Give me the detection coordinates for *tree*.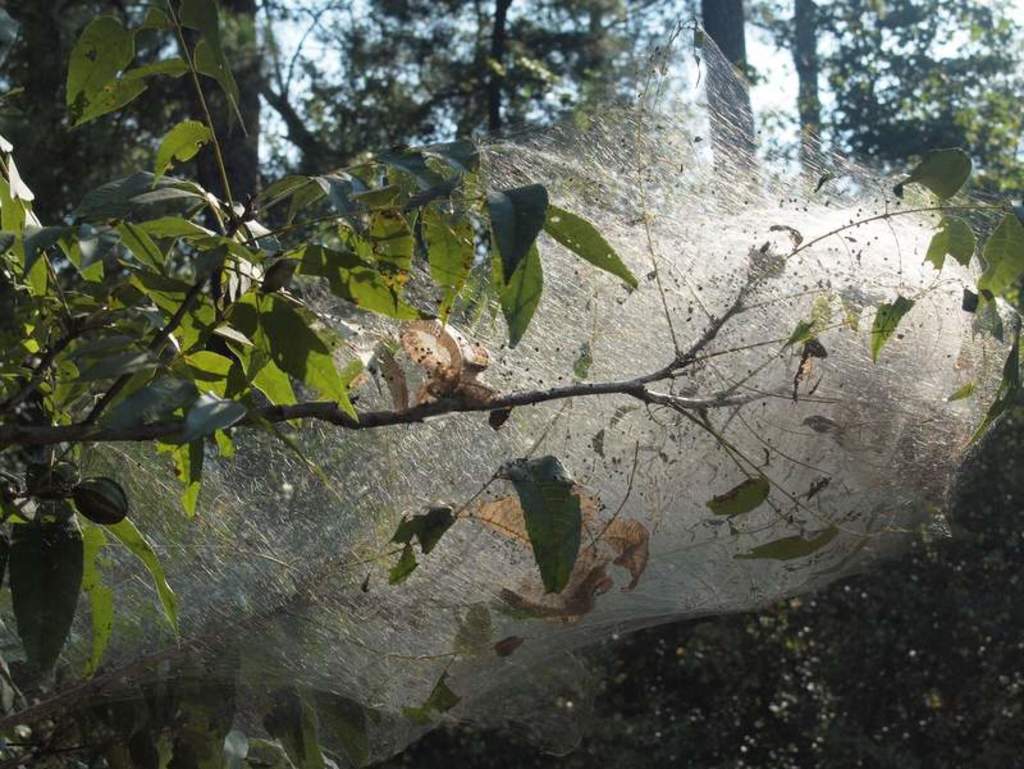
[173, 0, 257, 305].
